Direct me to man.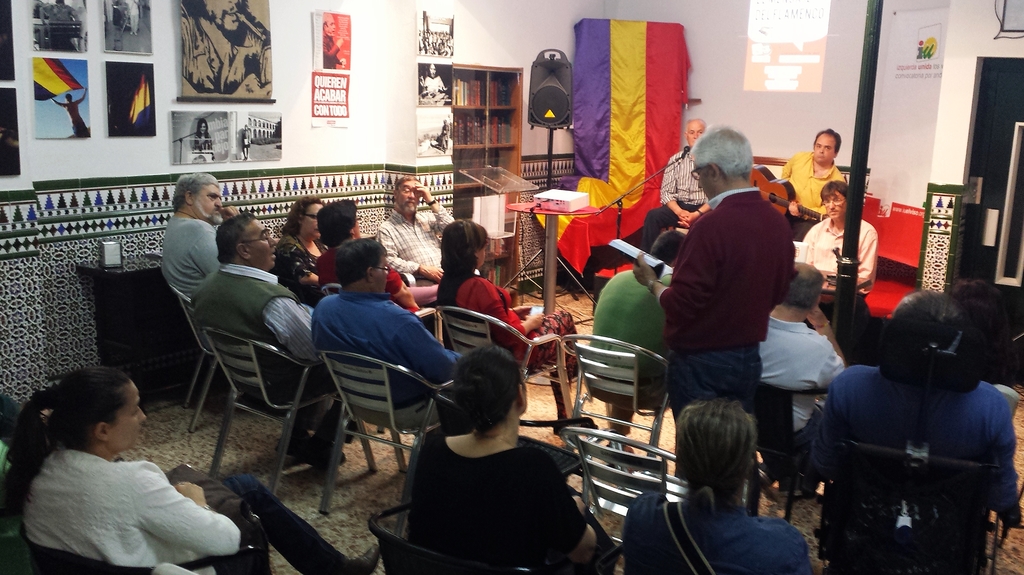
Direction: Rect(640, 118, 721, 227).
